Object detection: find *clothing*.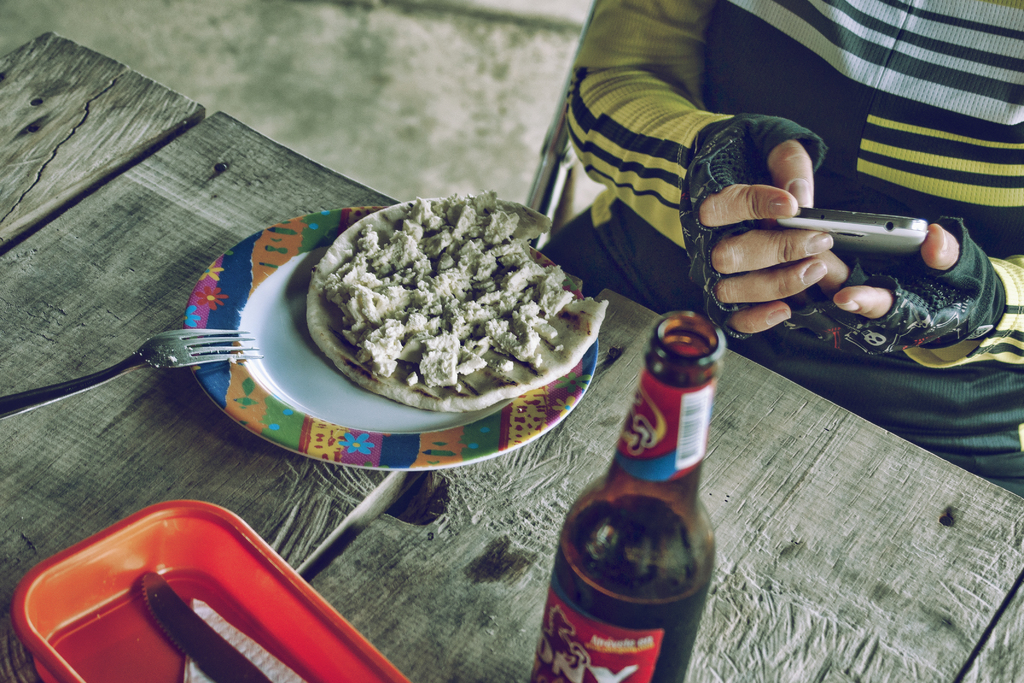
532 0 1023 497.
